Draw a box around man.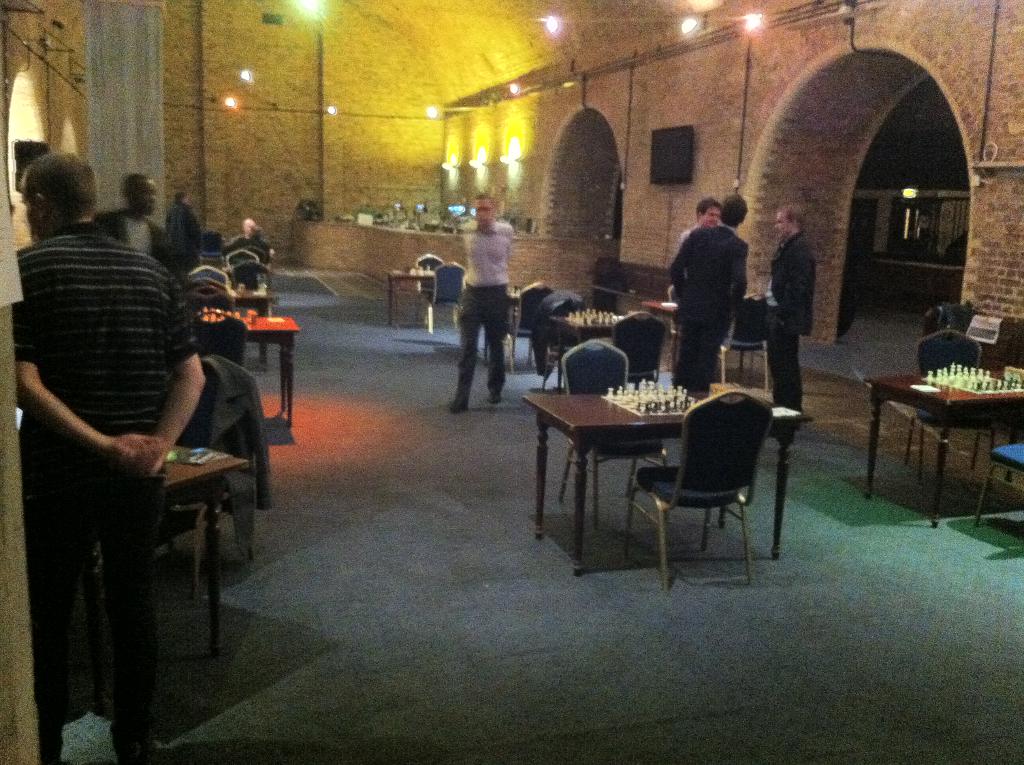
detection(19, 149, 245, 736).
